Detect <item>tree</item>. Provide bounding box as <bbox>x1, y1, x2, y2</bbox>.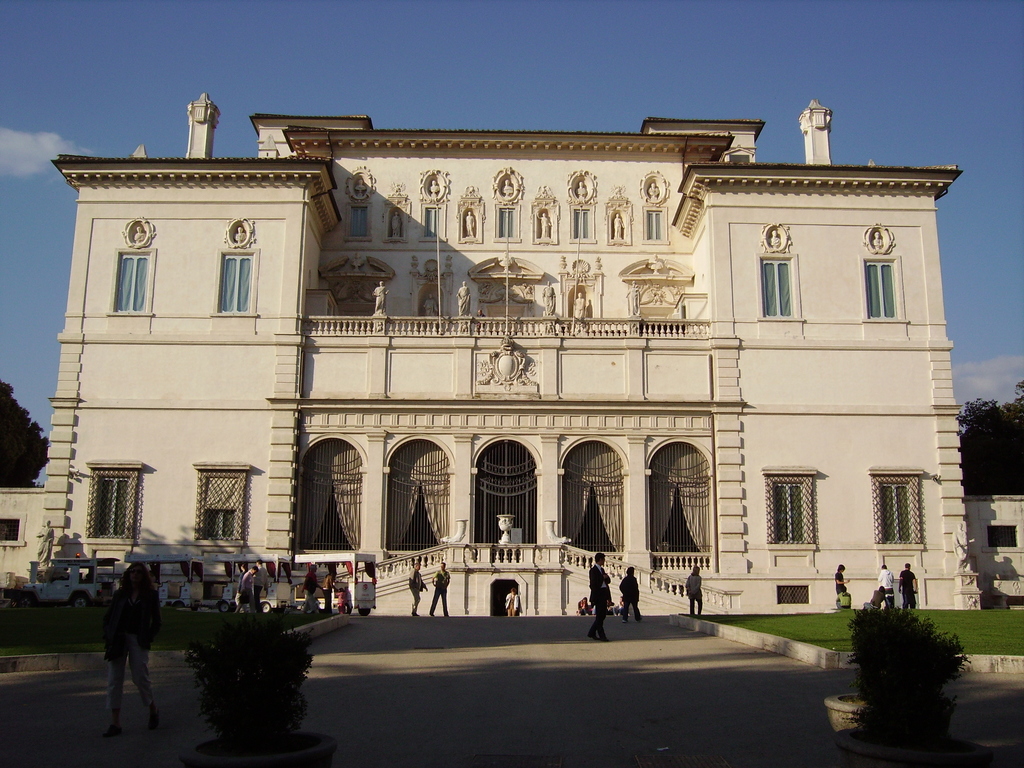
<bbox>3, 384, 45, 484</bbox>.
